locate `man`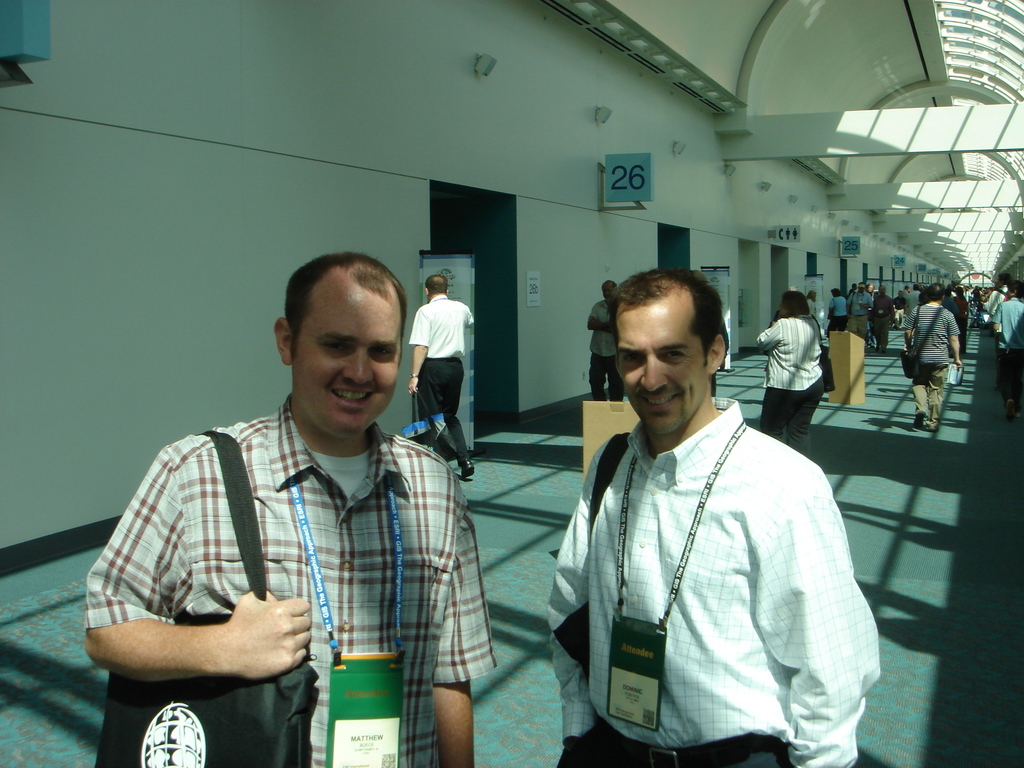
x1=988, y1=270, x2=1013, y2=392
